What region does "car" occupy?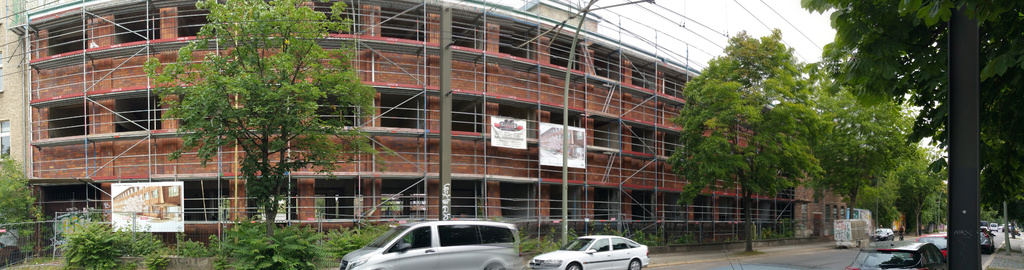
913/234/950/259.
